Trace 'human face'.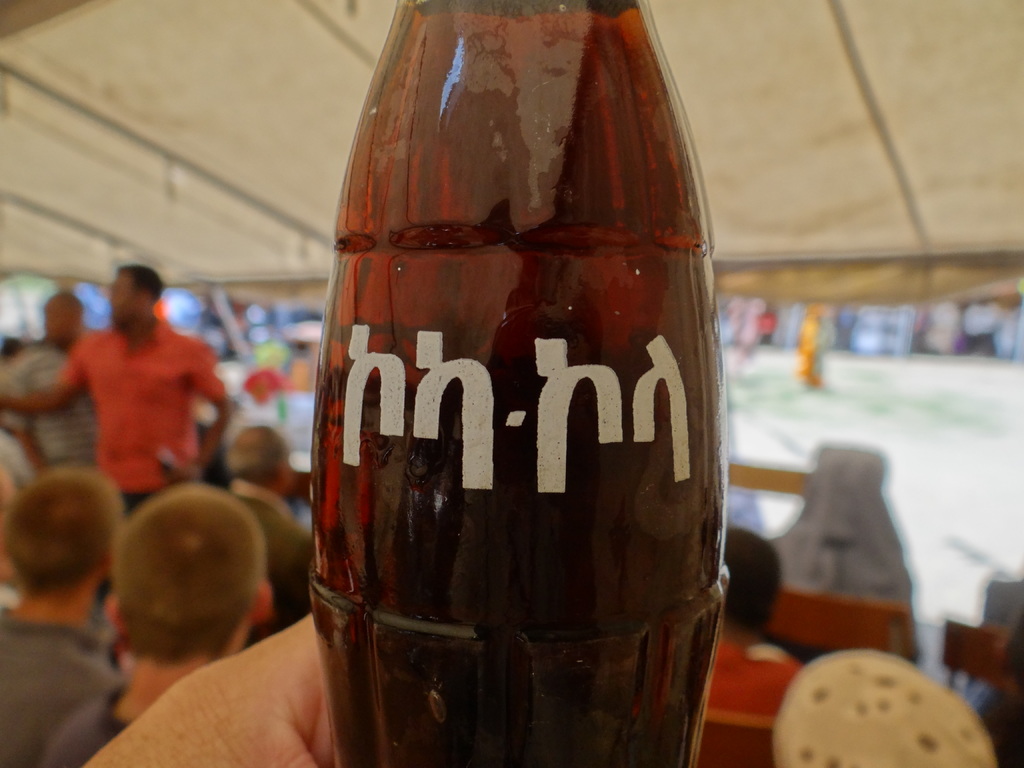
Traced to bbox(47, 303, 74, 347).
